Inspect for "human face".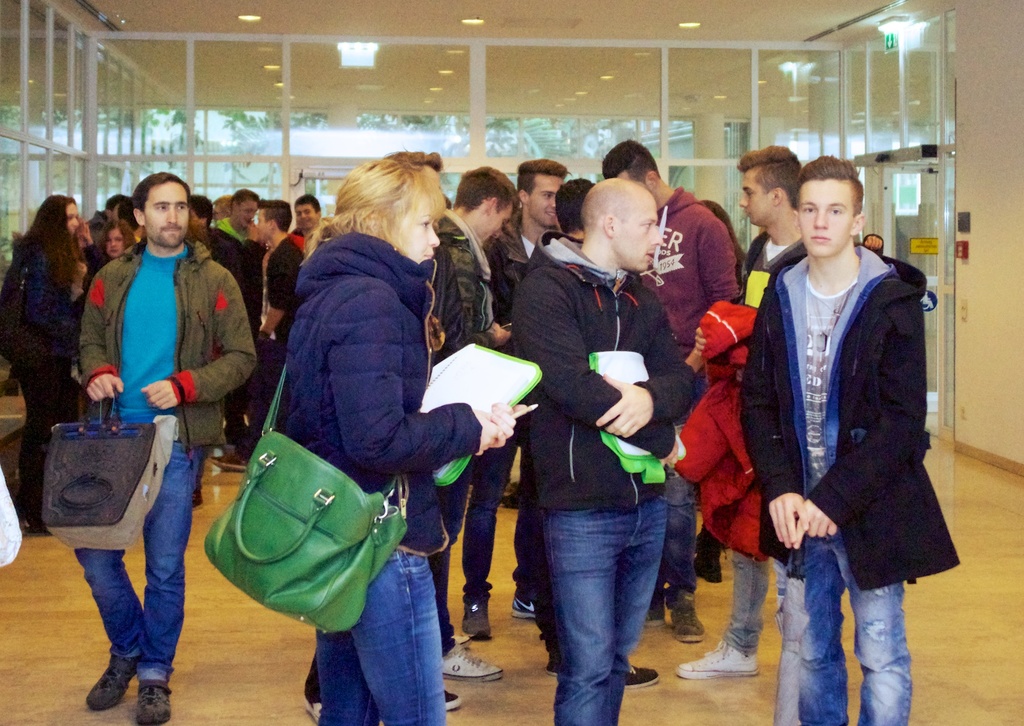
Inspection: 483:200:511:243.
